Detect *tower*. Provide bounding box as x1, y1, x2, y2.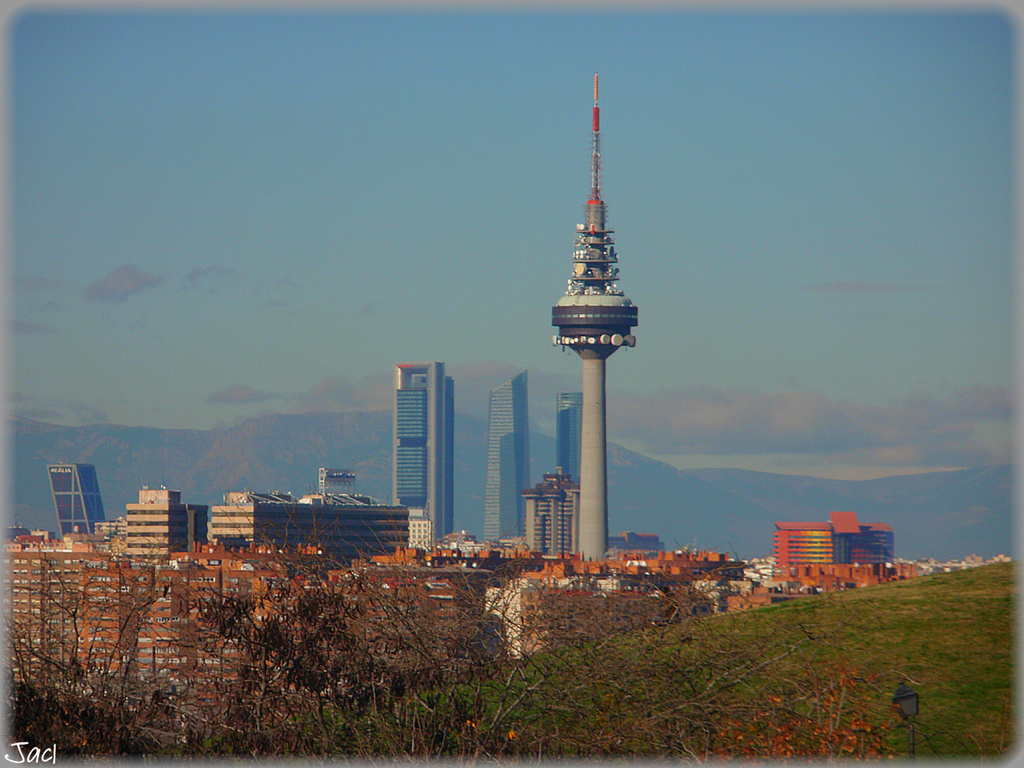
47, 468, 100, 534.
